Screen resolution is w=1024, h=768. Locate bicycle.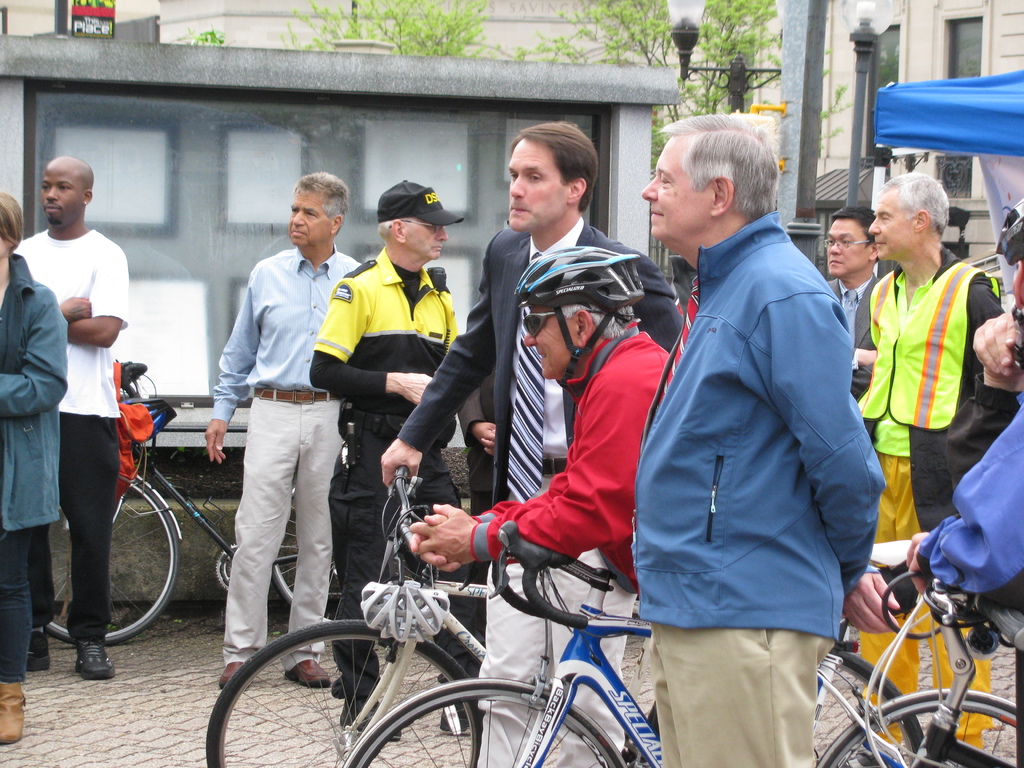
(205, 468, 925, 767).
